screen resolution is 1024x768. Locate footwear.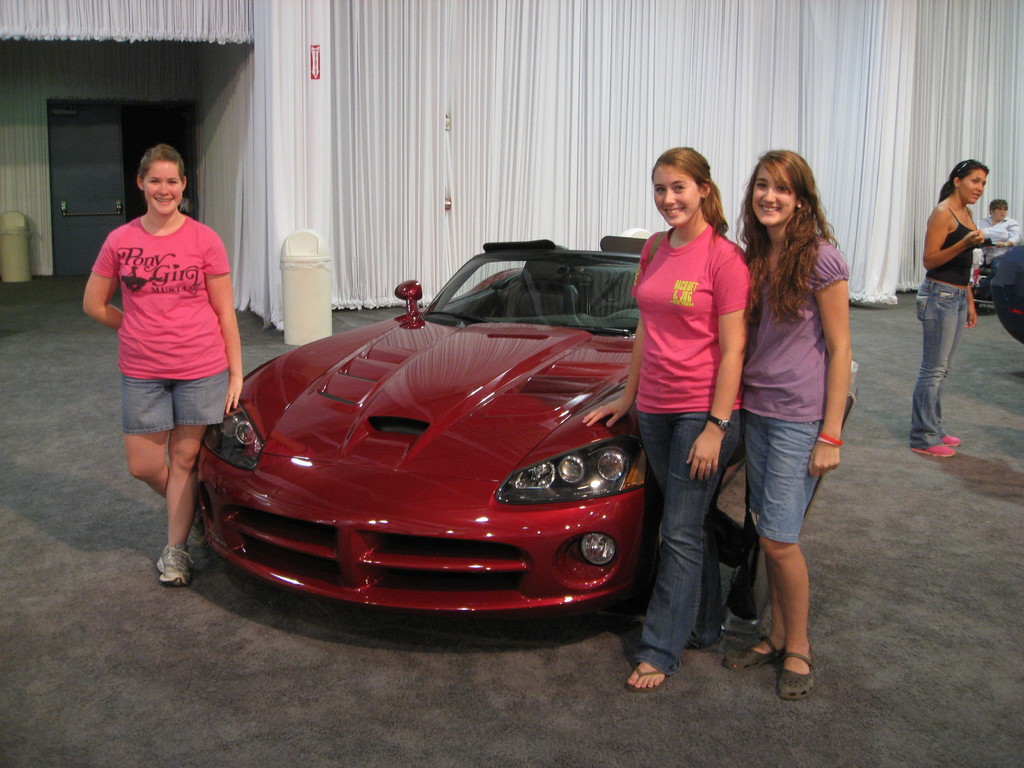
box=[154, 536, 193, 580].
